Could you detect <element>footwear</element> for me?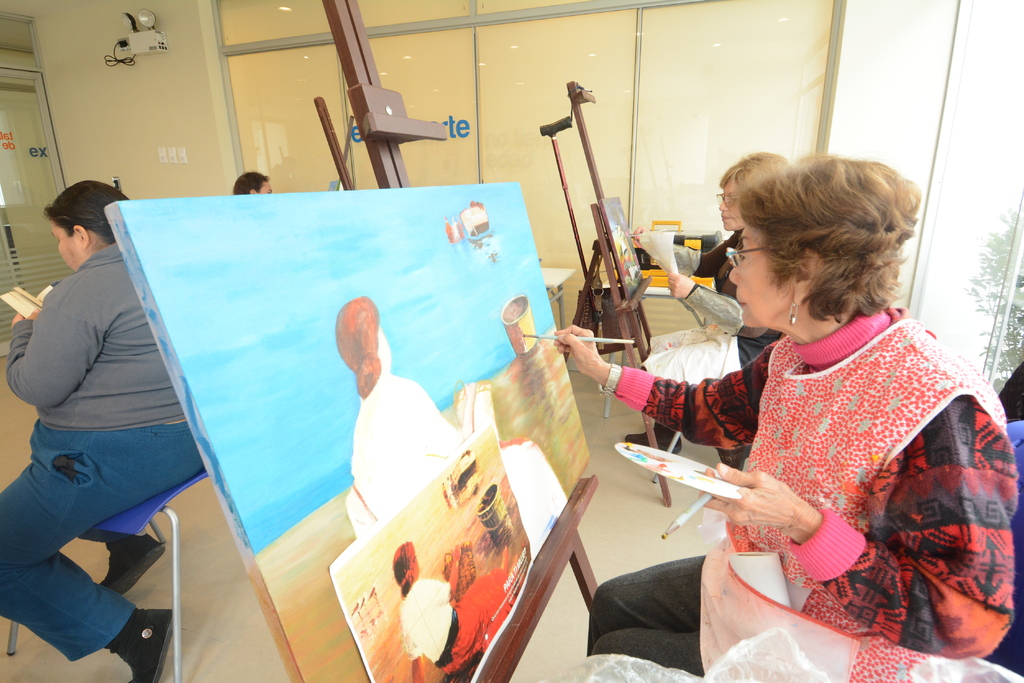
Detection result: 108,609,180,682.
